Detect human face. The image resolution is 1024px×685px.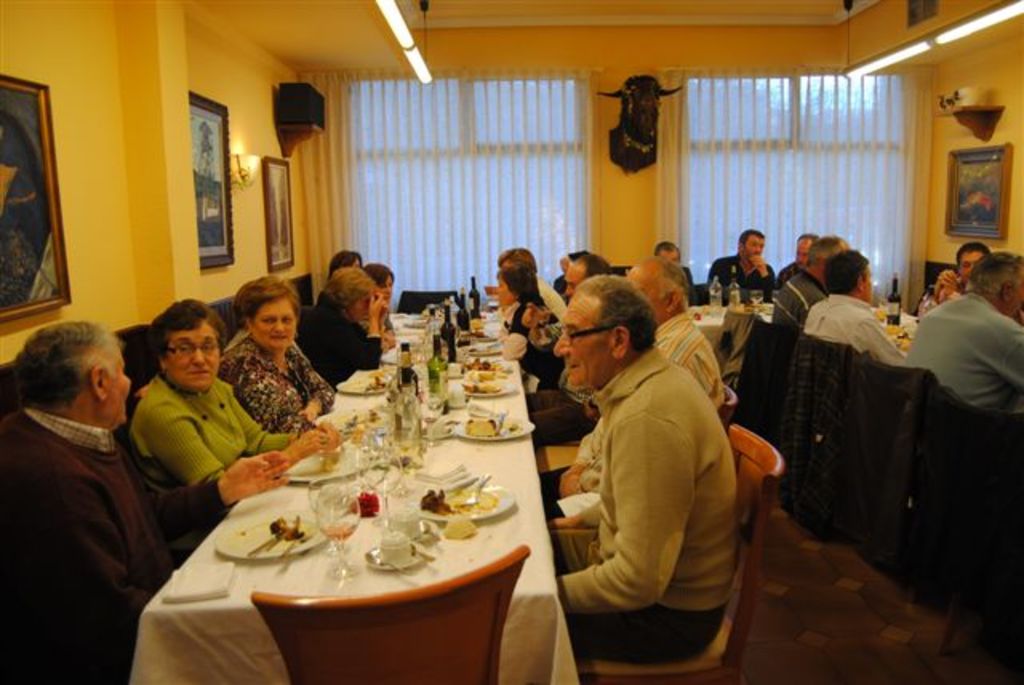
bbox(744, 237, 763, 259).
